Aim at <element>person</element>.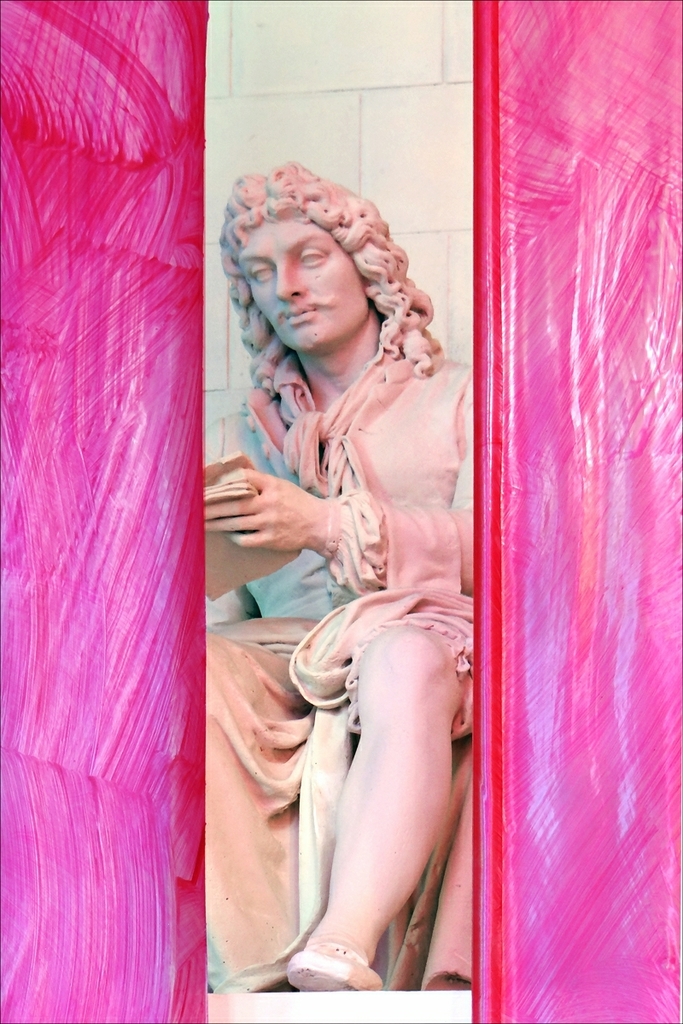
Aimed at x1=177 y1=172 x2=506 y2=984.
